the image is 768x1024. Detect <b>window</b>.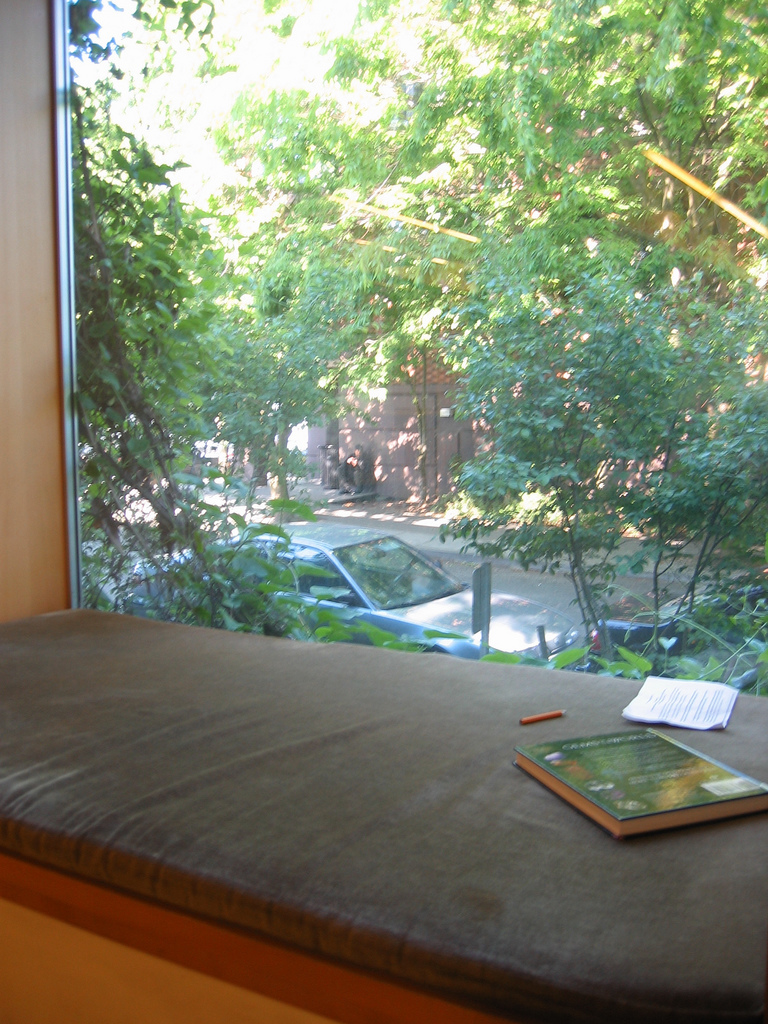
Detection: x1=50 y1=0 x2=766 y2=706.
